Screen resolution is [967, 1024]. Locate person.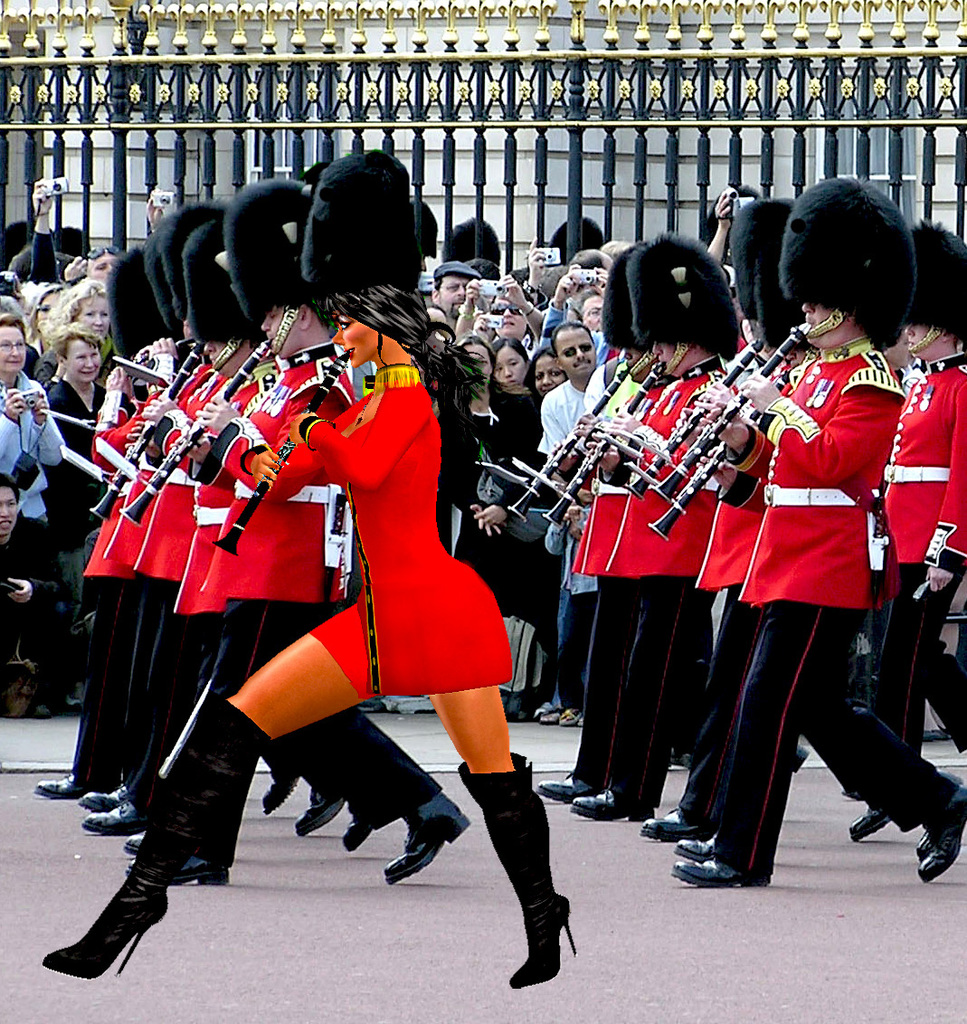
<bbox>431, 264, 463, 319</bbox>.
